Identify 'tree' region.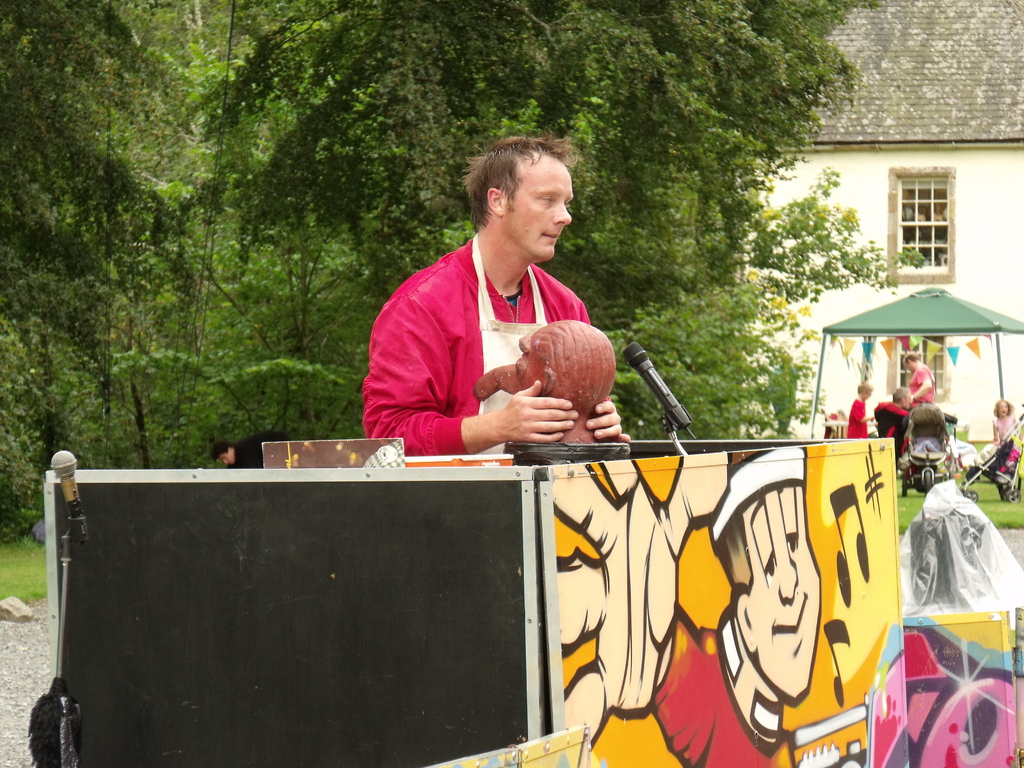
Region: (0, 4, 237, 502).
